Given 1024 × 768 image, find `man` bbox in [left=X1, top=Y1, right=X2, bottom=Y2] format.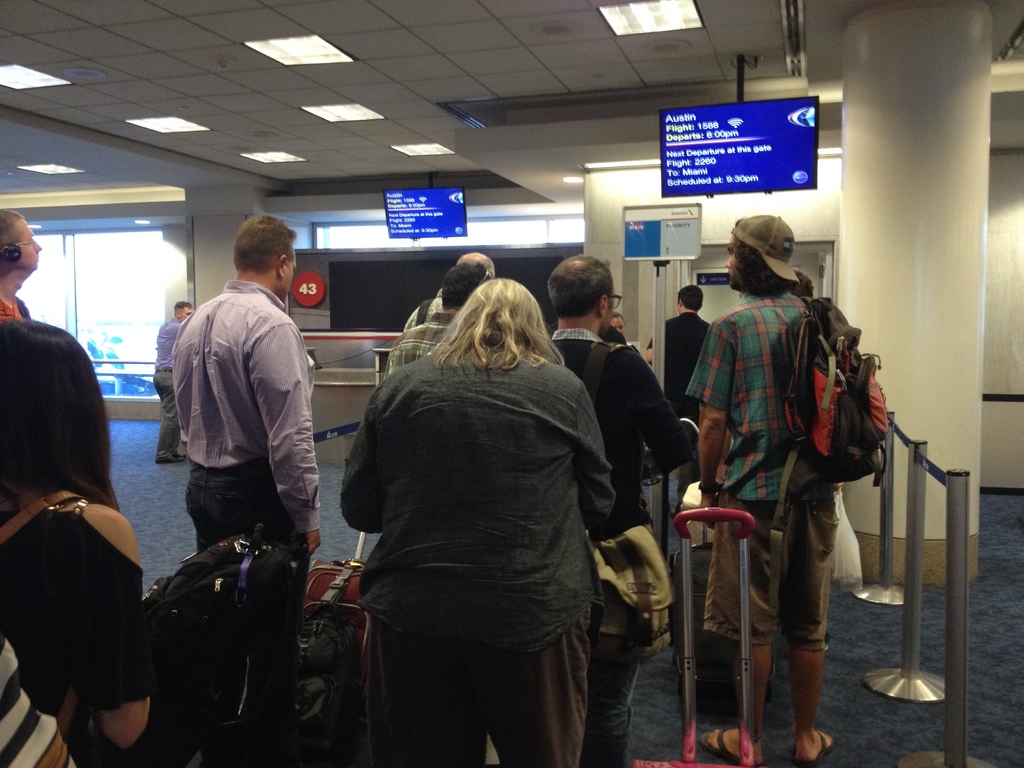
[left=687, top=212, right=842, bottom=766].
